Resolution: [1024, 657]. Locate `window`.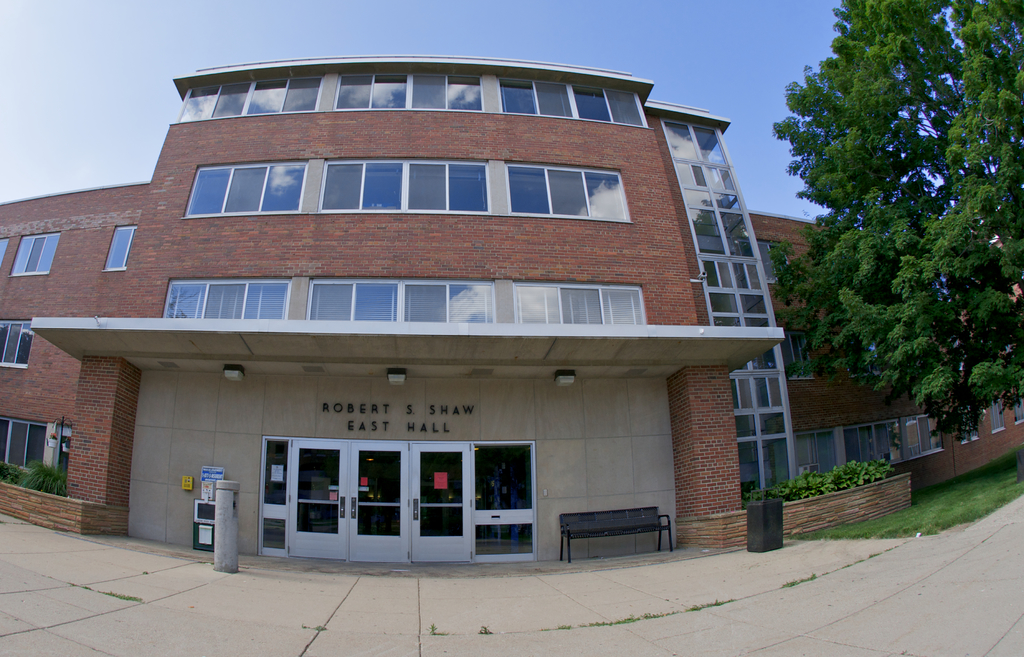
x1=0 y1=321 x2=35 y2=372.
